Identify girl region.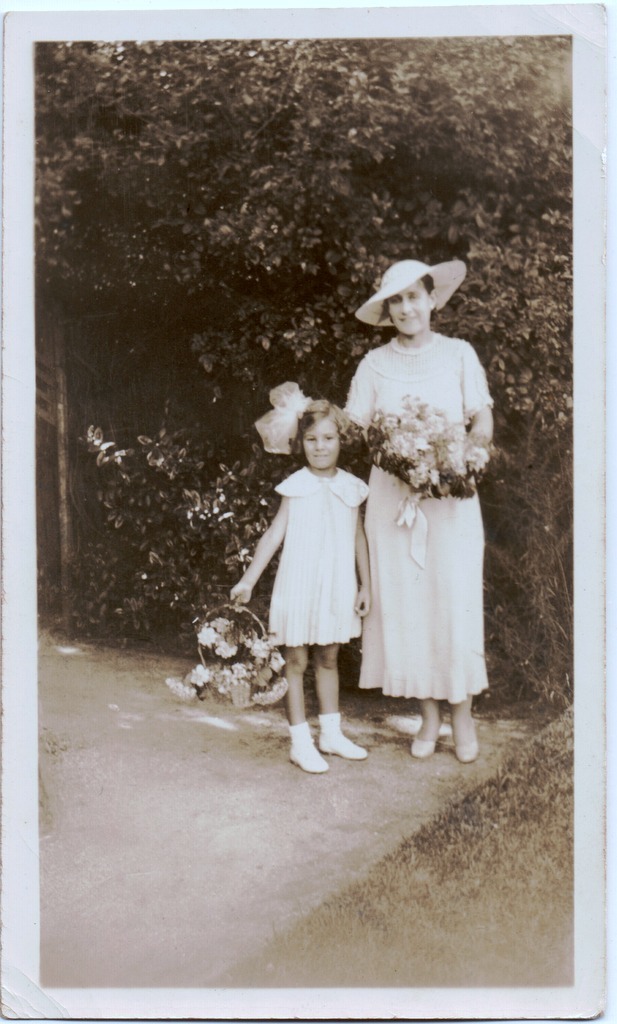
Region: l=228, t=373, r=373, b=774.
